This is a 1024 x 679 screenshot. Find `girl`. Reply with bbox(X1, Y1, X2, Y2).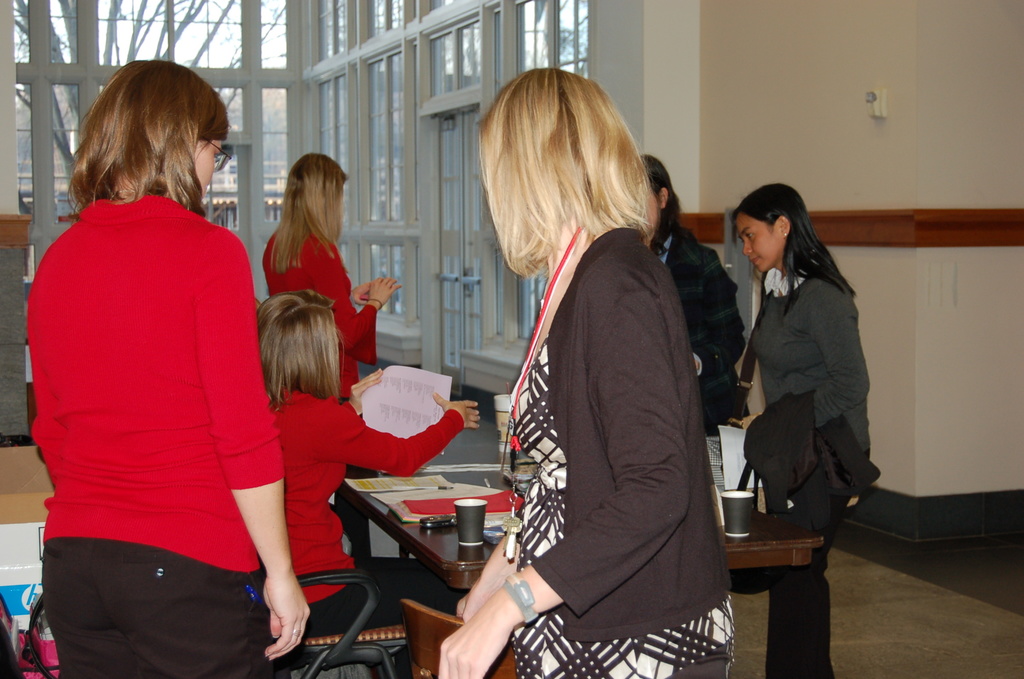
bbox(438, 62, 737, 678).
